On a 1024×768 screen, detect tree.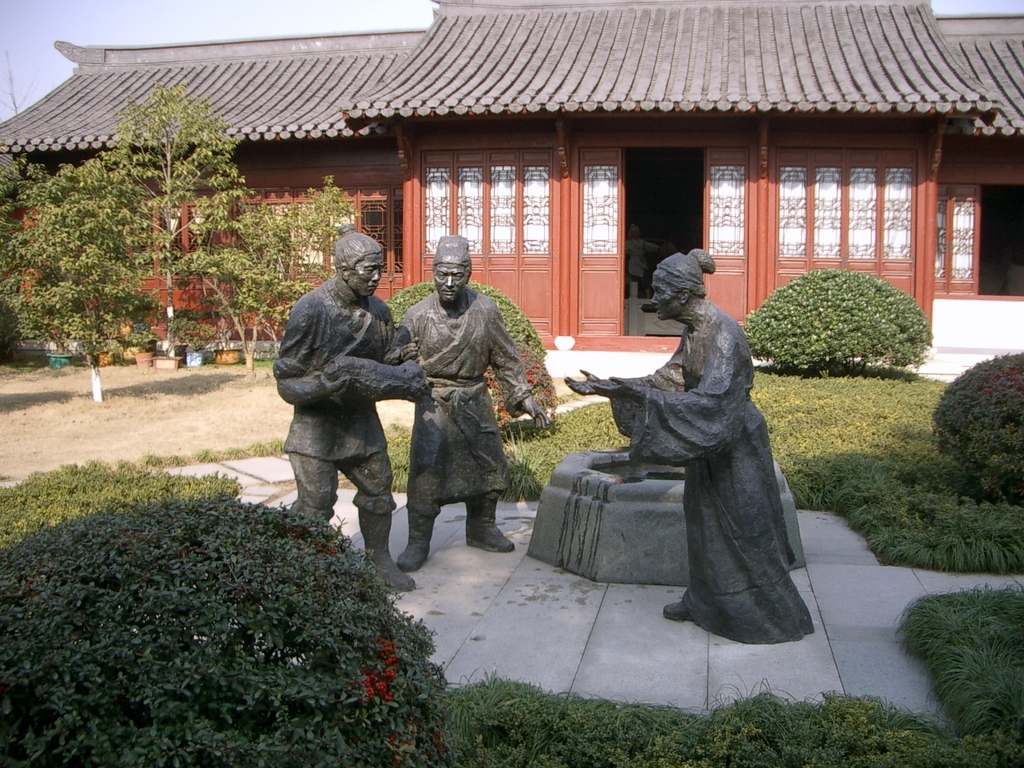
0 161 159 401.
